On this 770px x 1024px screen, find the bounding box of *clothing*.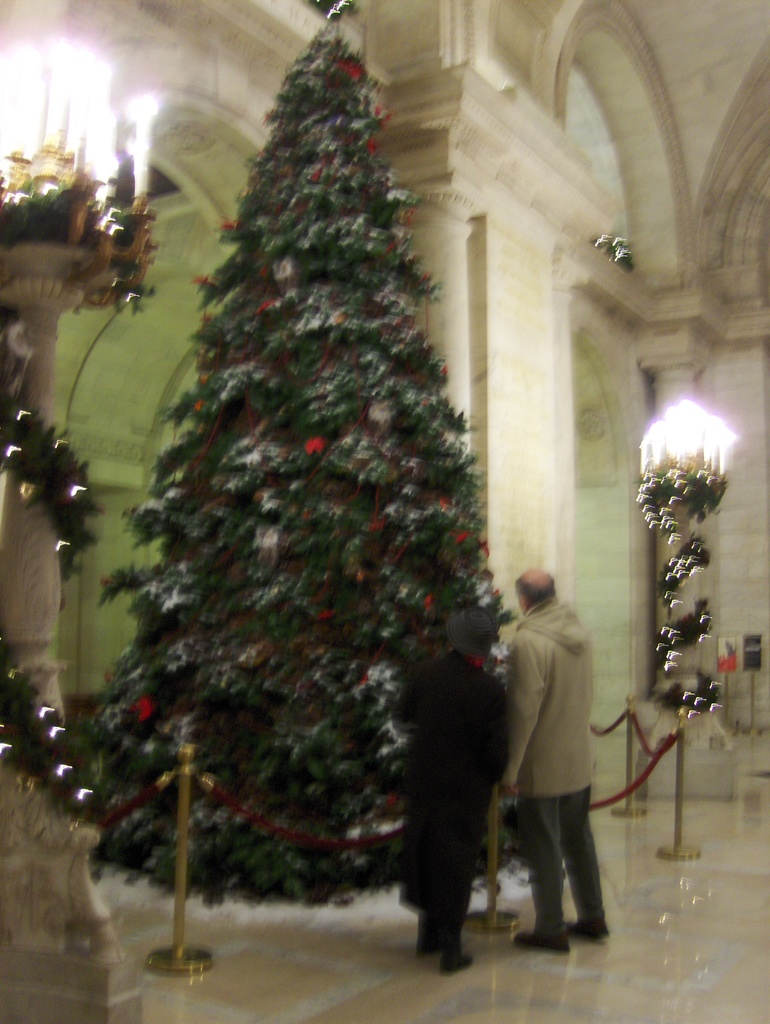
Bounding box: bbox=(498, 593, 606, 938).
